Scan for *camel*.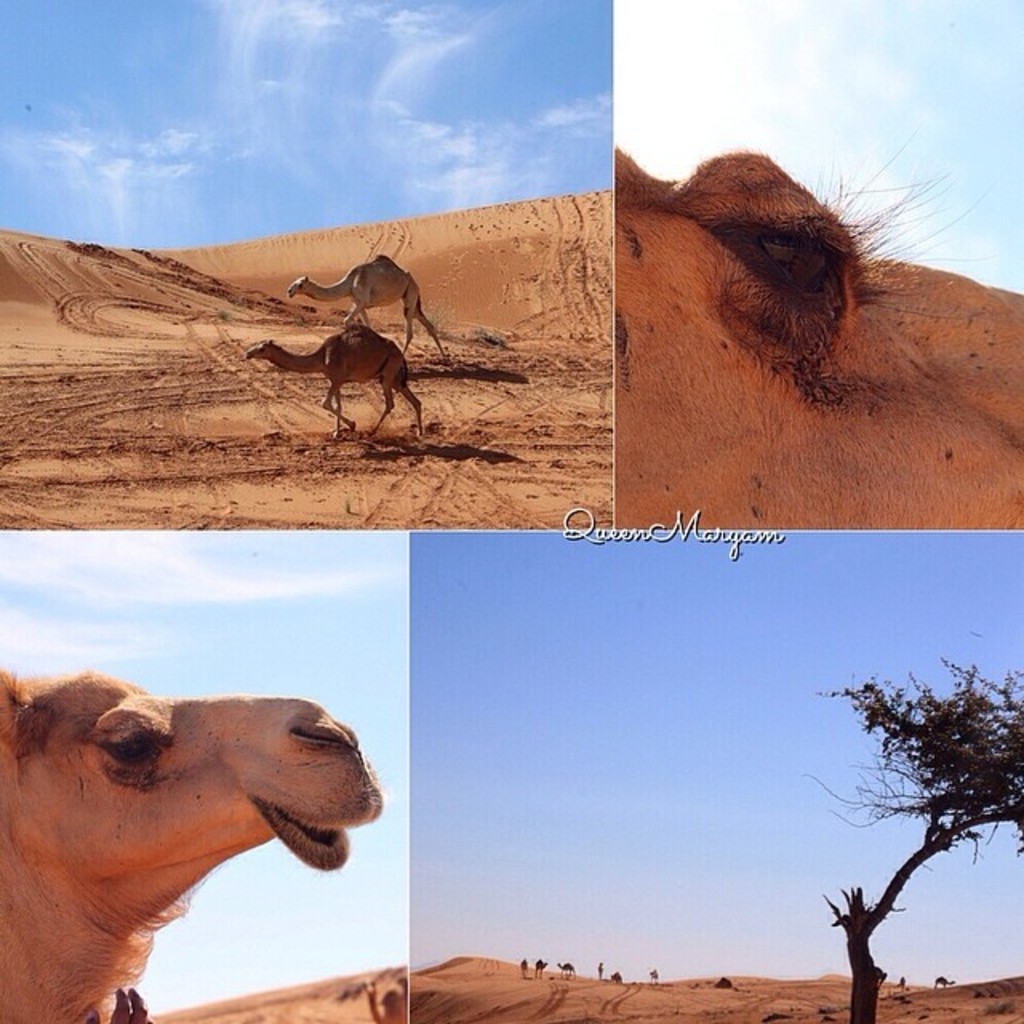
Scan result: [left=285, top=254, right=448, bottom=366].
